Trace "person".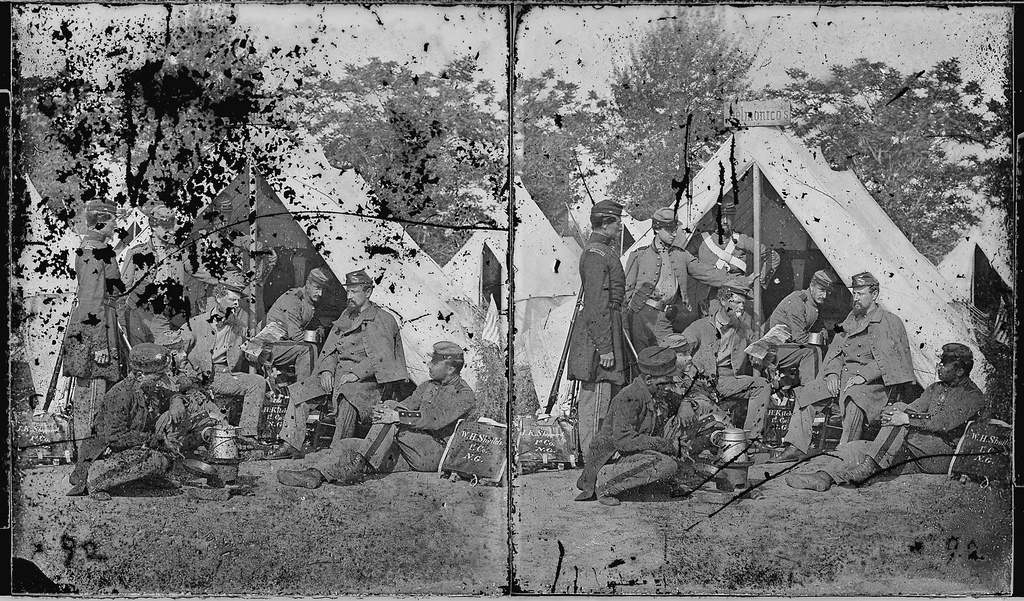
Traced to Rect(172, 275, 264, 440).
